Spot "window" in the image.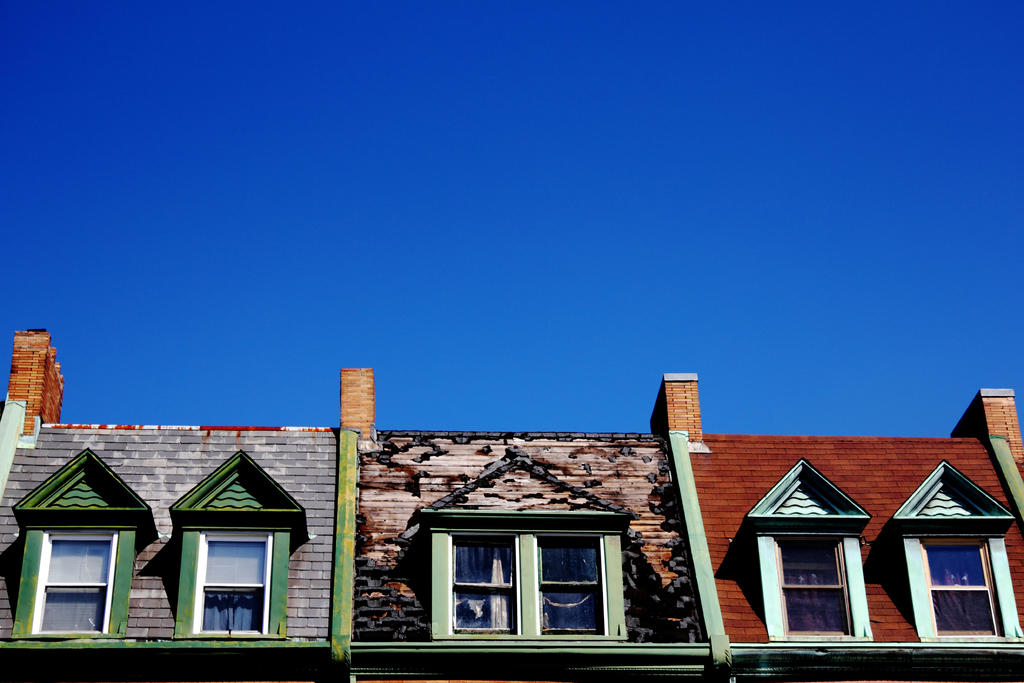
"window" found at 33, 530, 118, 635.
